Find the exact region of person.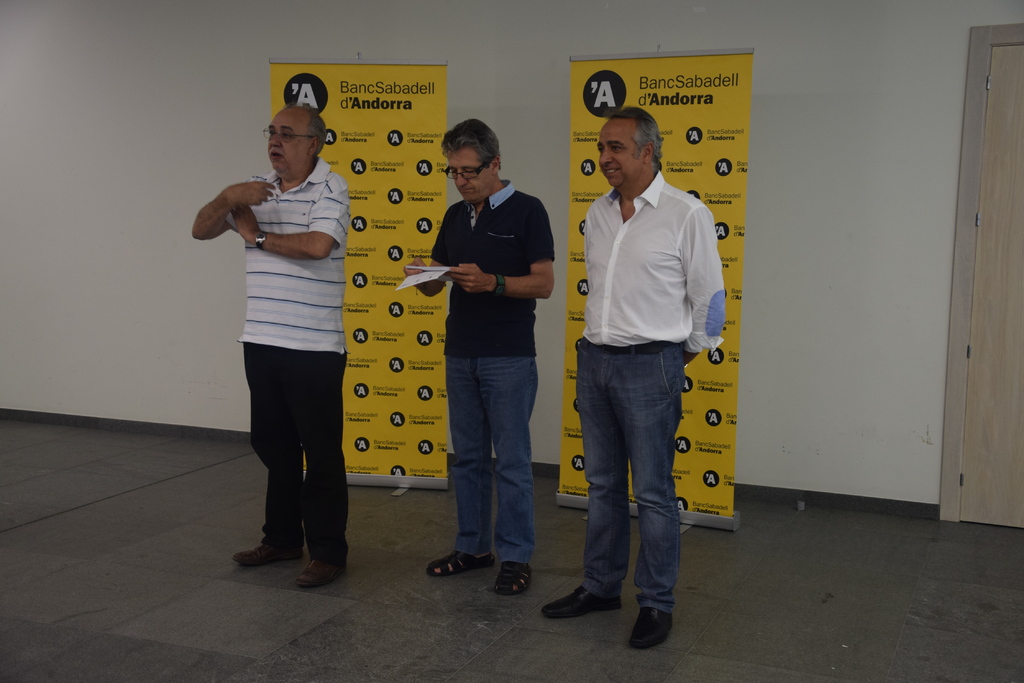
Exact region: 572/109/728/655.
